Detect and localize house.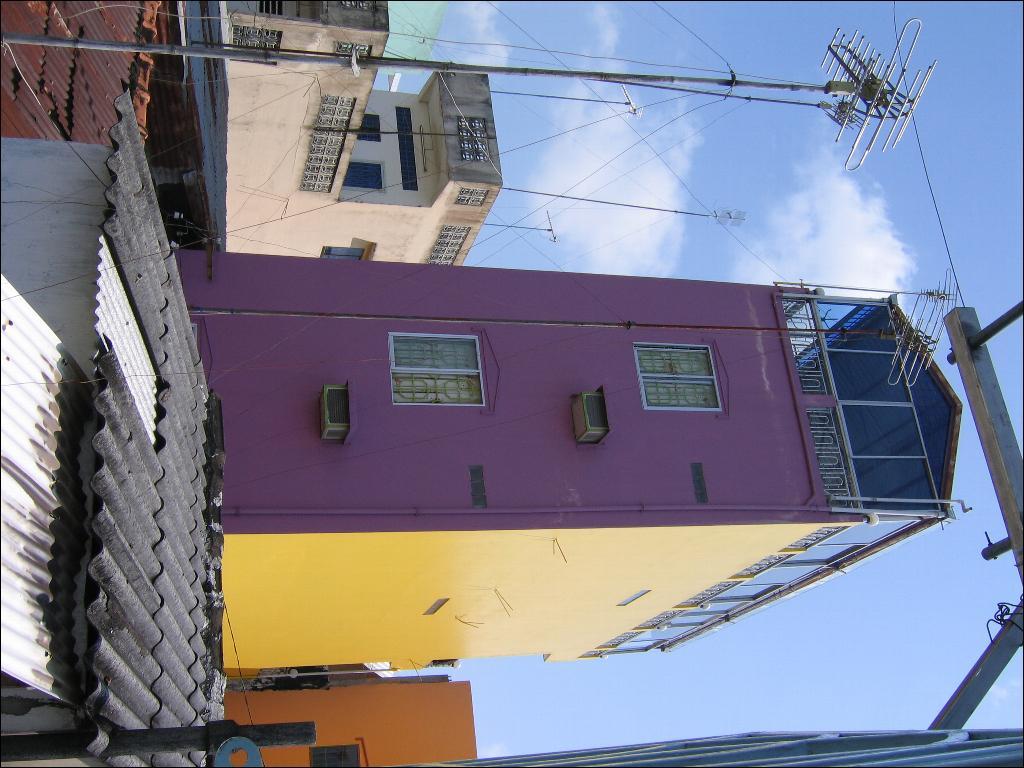
Localized at {"left": 0, "top": 75, "right": 228, "bottom": 767}.
